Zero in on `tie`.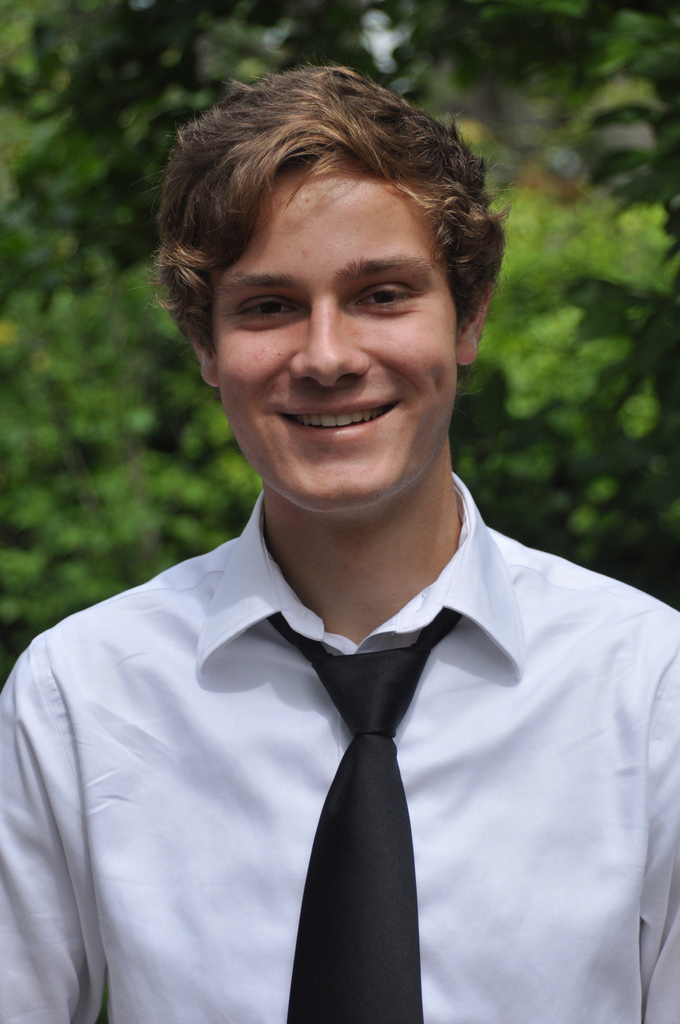
Zeroed in: left=270, top=608, right=455, bottom=1023.
